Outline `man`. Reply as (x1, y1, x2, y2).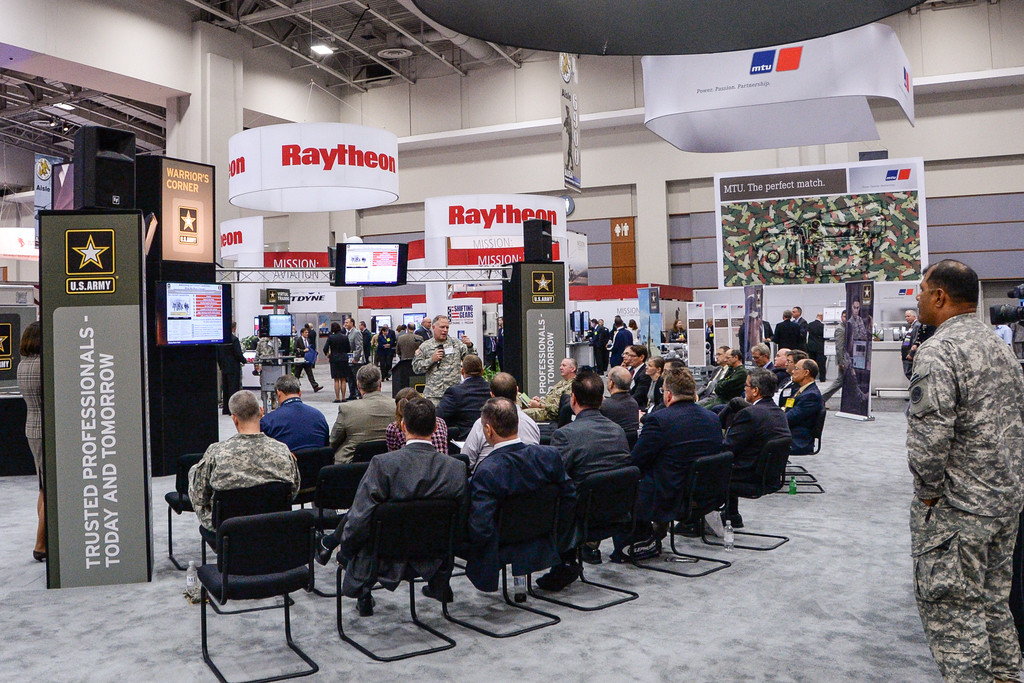
(612, 315, 630, 358).
